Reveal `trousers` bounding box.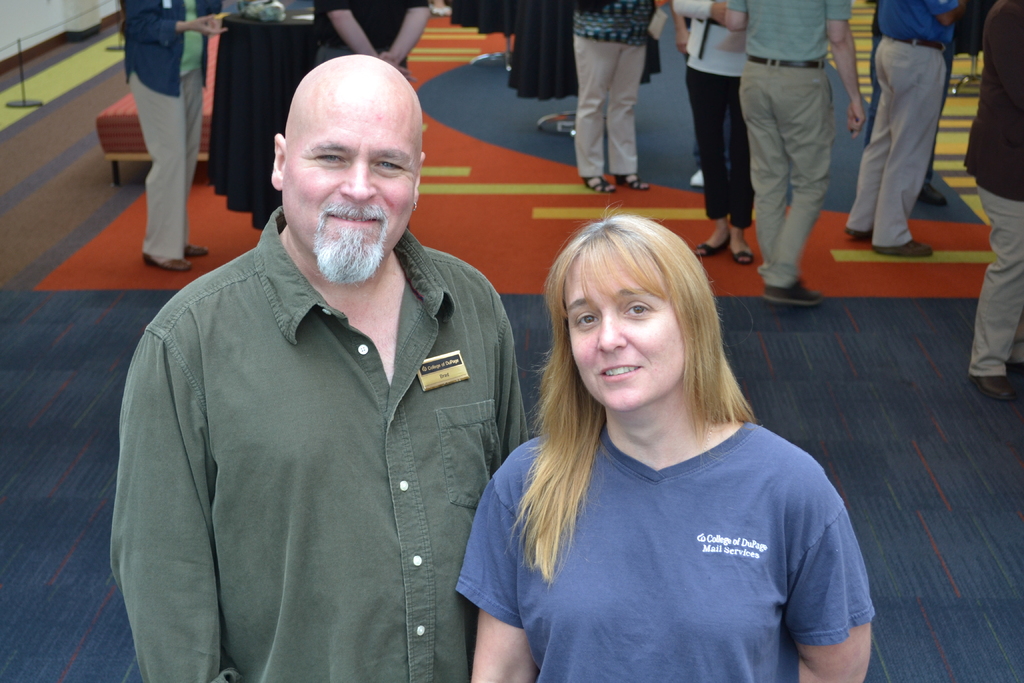
Revealed: (966,181,1023,382).
